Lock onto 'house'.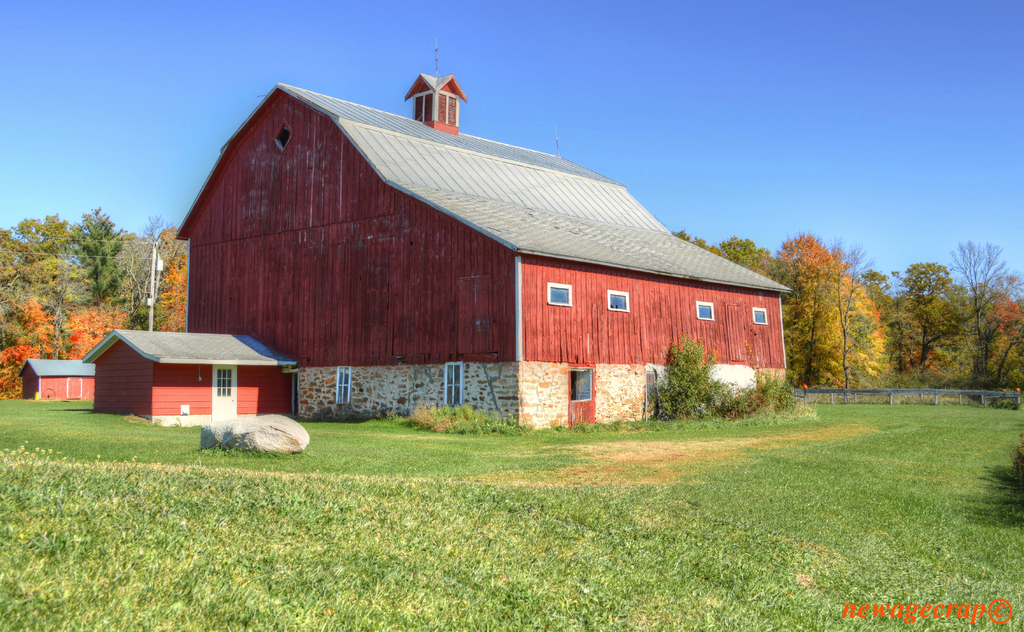
Locked: region(184, 64, 762, 451).
